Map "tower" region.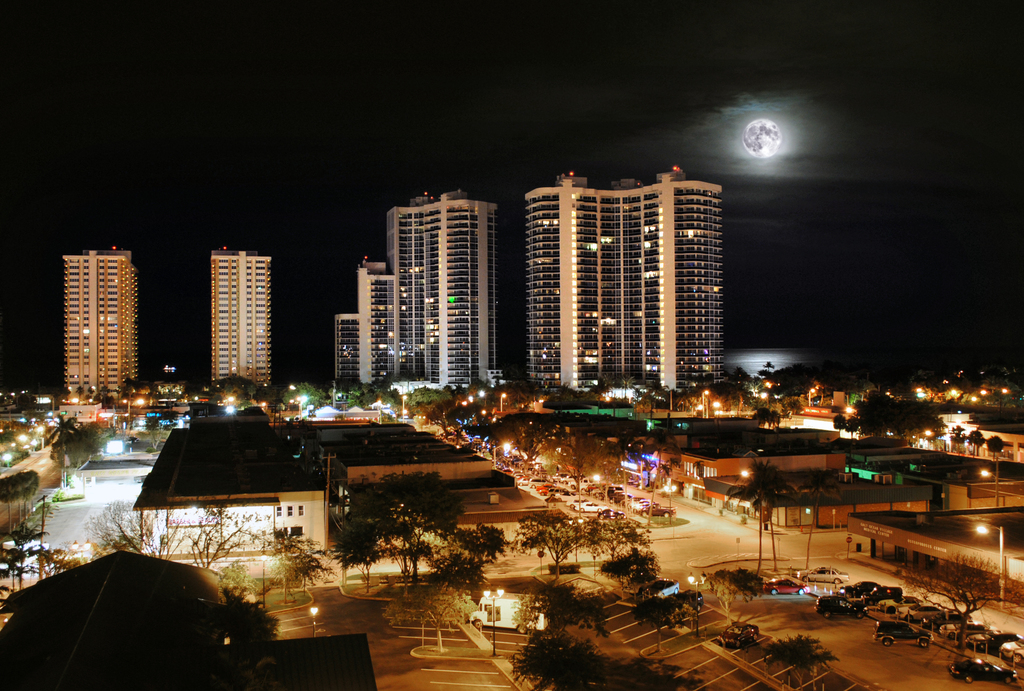
Mapped to [495, 150, 751, 402].
